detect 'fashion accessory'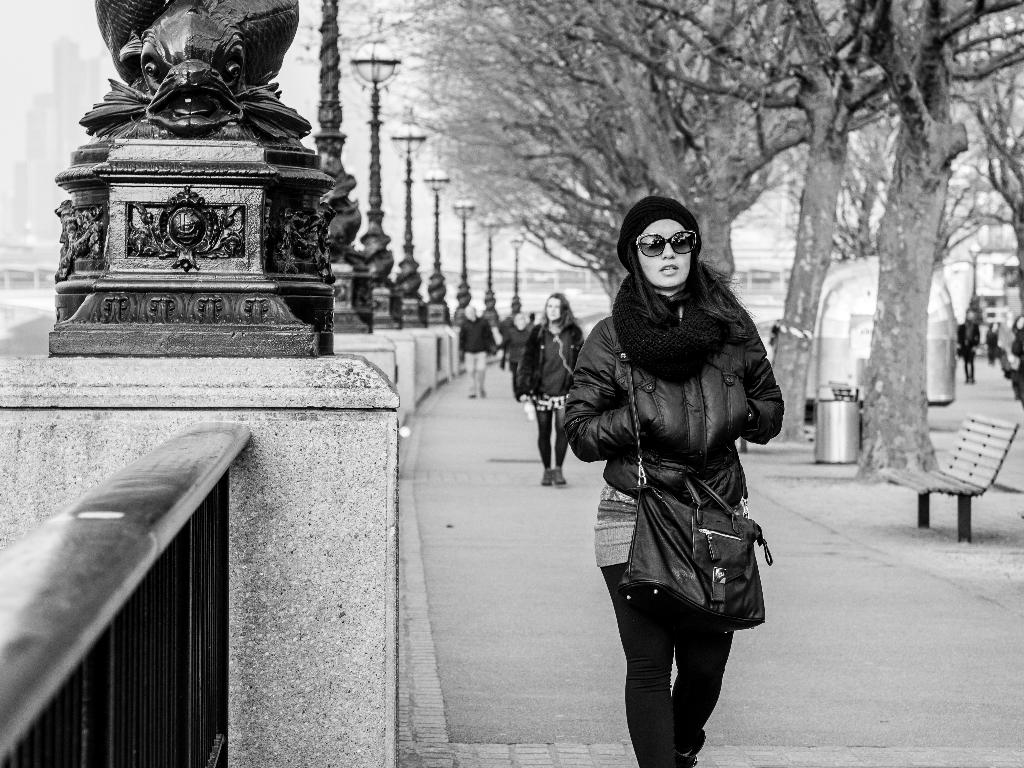
553:467:568:485
